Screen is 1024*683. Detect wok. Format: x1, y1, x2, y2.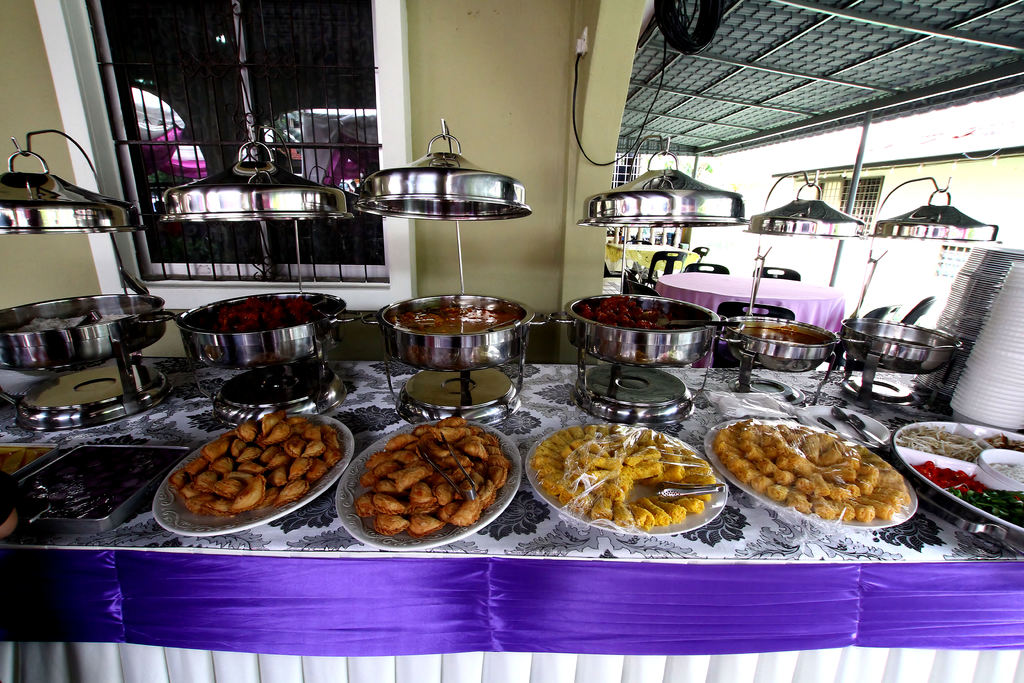
829, 304, 977, 363.
